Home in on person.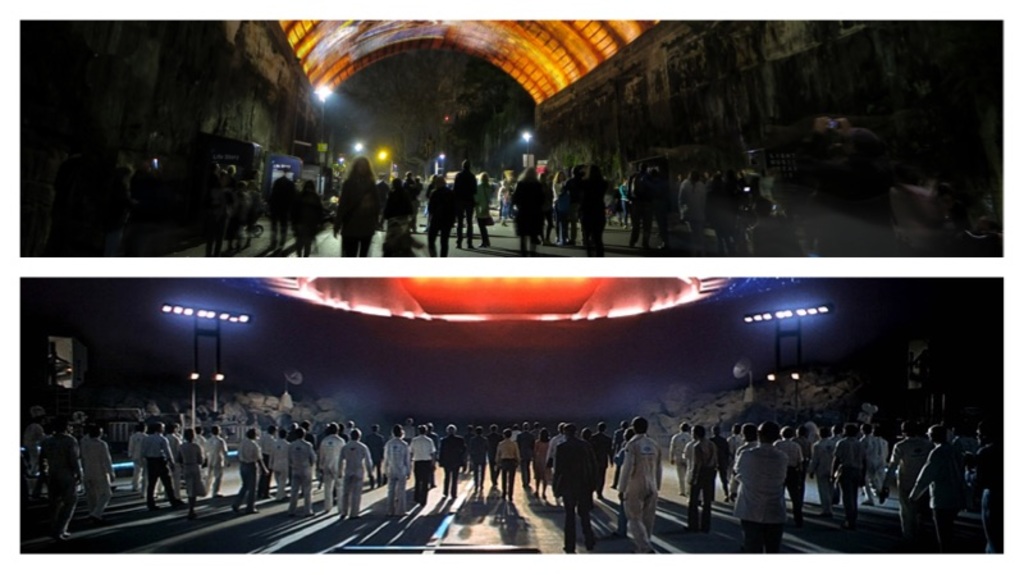
Homed in at <bbox>534, 432, 552, 498</bbox>.
